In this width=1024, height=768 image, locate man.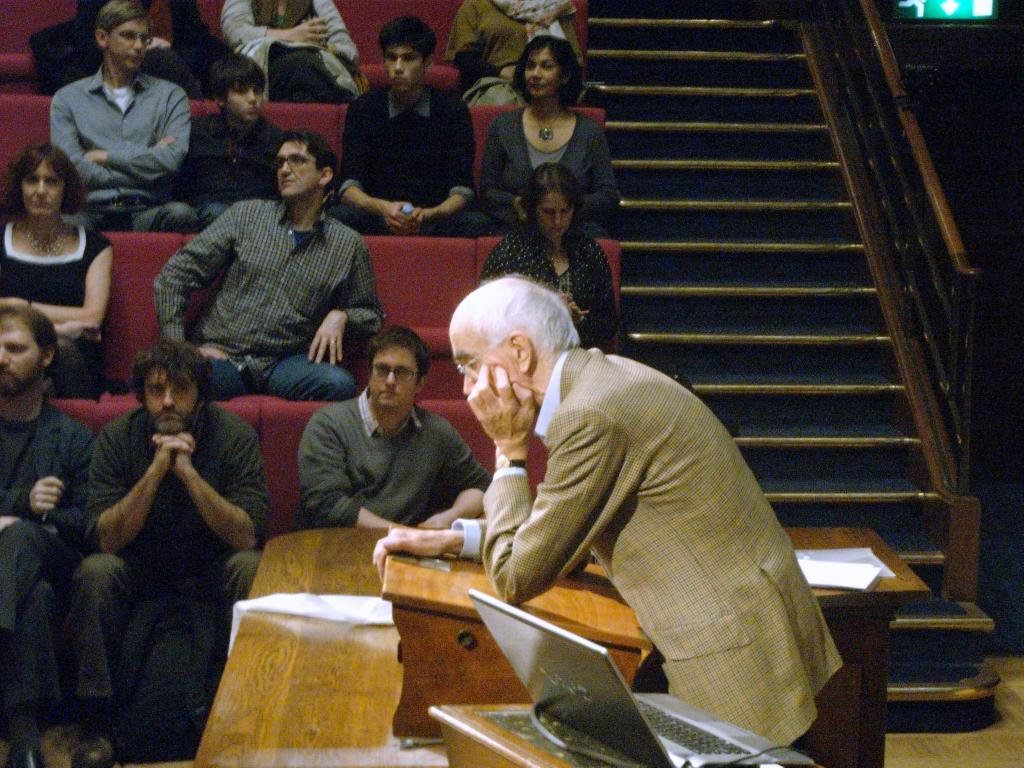
Bounding box: region(221, 0, 367, 104).
